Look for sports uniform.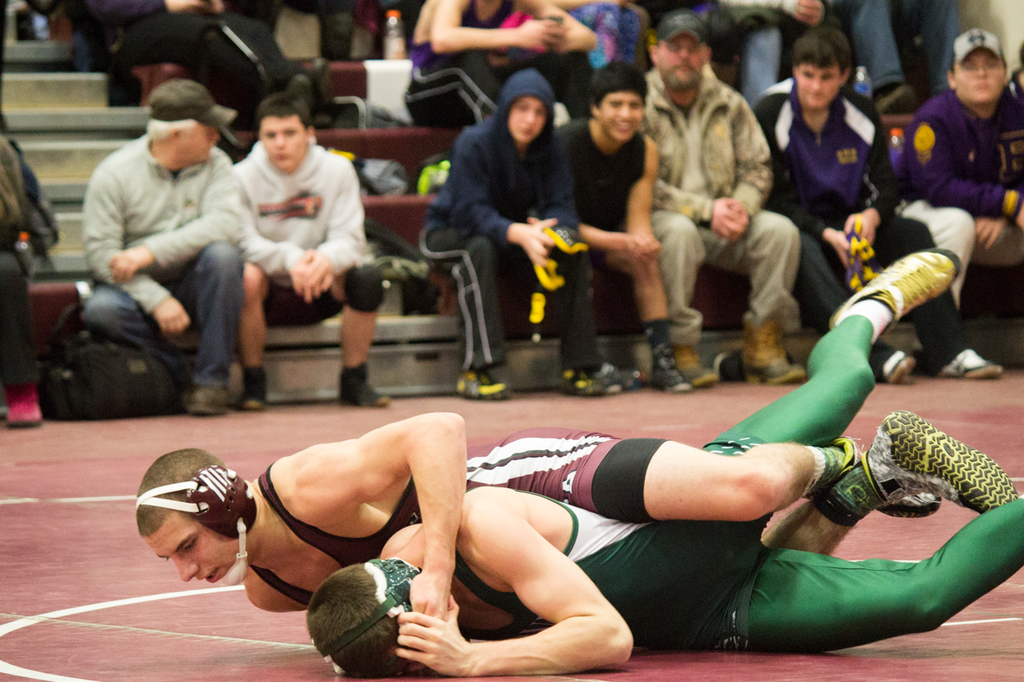
Found: {"x1": 435, "y1": 75, "x2": 620, "y2": 391}.
